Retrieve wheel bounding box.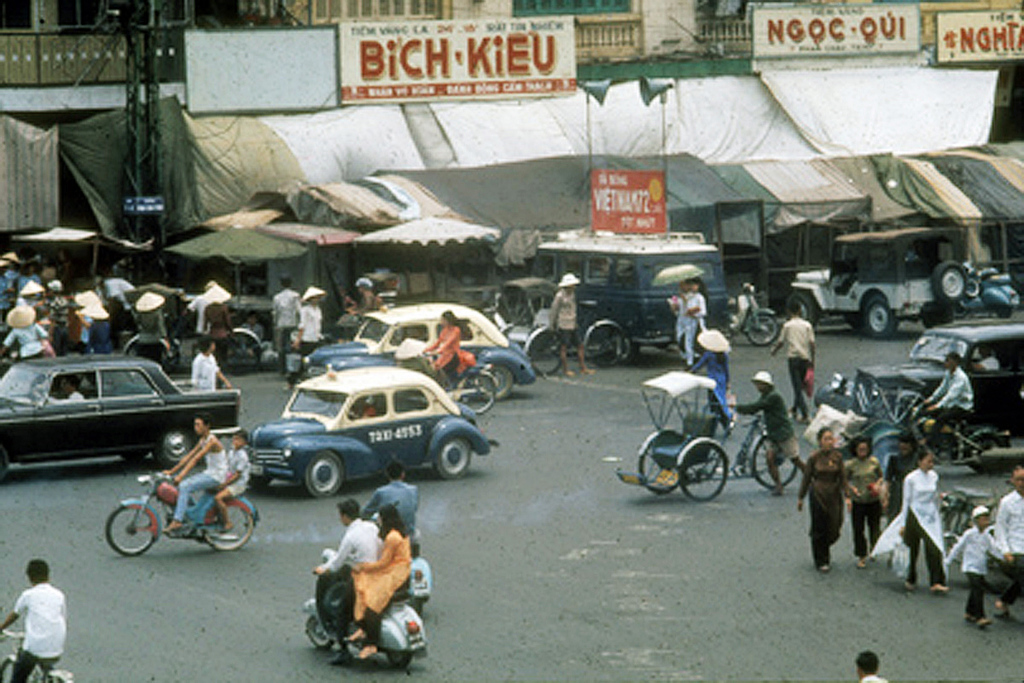
Bounding box: box(672, 435, 730, 504).
